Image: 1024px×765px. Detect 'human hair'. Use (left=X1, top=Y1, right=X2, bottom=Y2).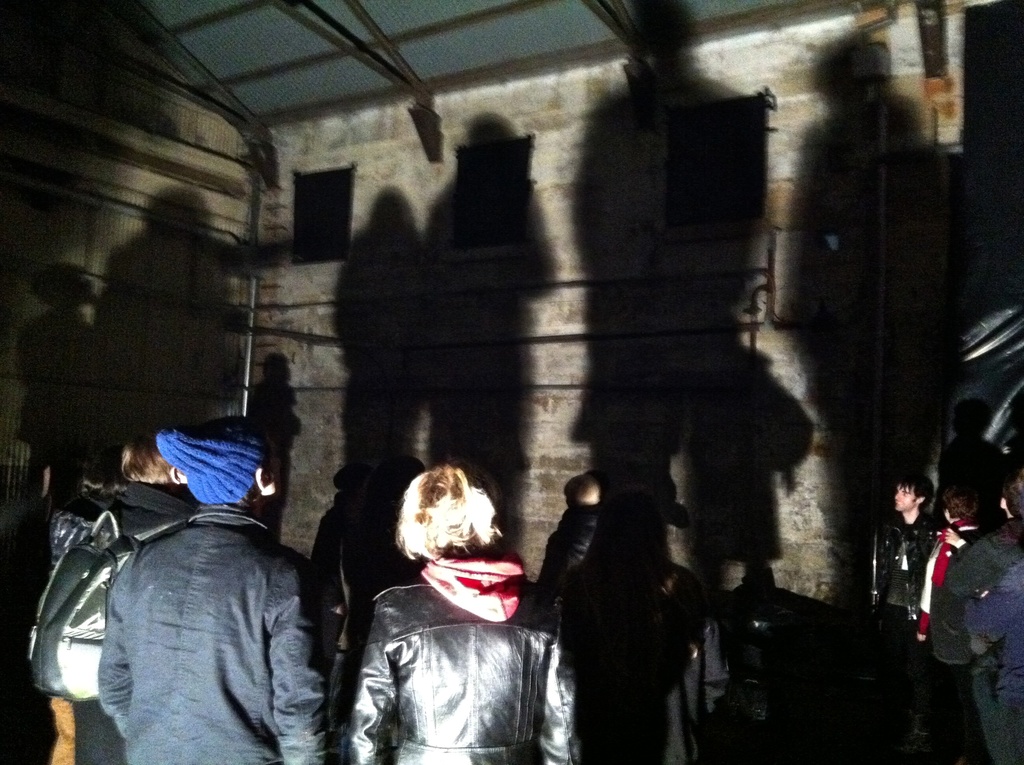
(left=943, top=487, right=984, bottom=522).
